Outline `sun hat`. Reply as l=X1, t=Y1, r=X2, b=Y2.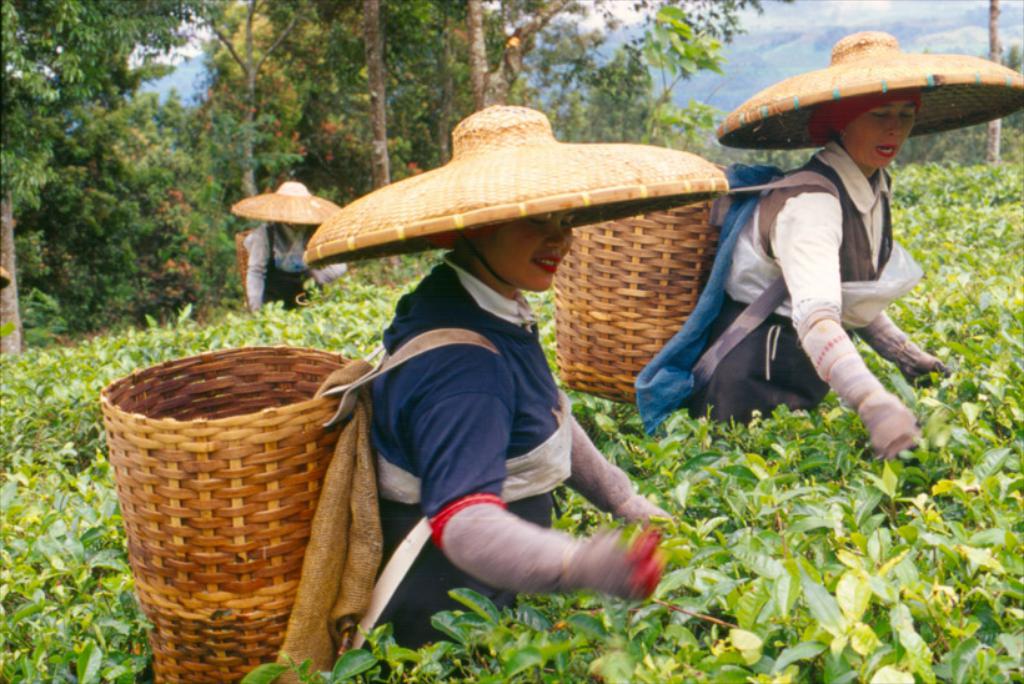
l=713, t=25, r=1023, b=152.
